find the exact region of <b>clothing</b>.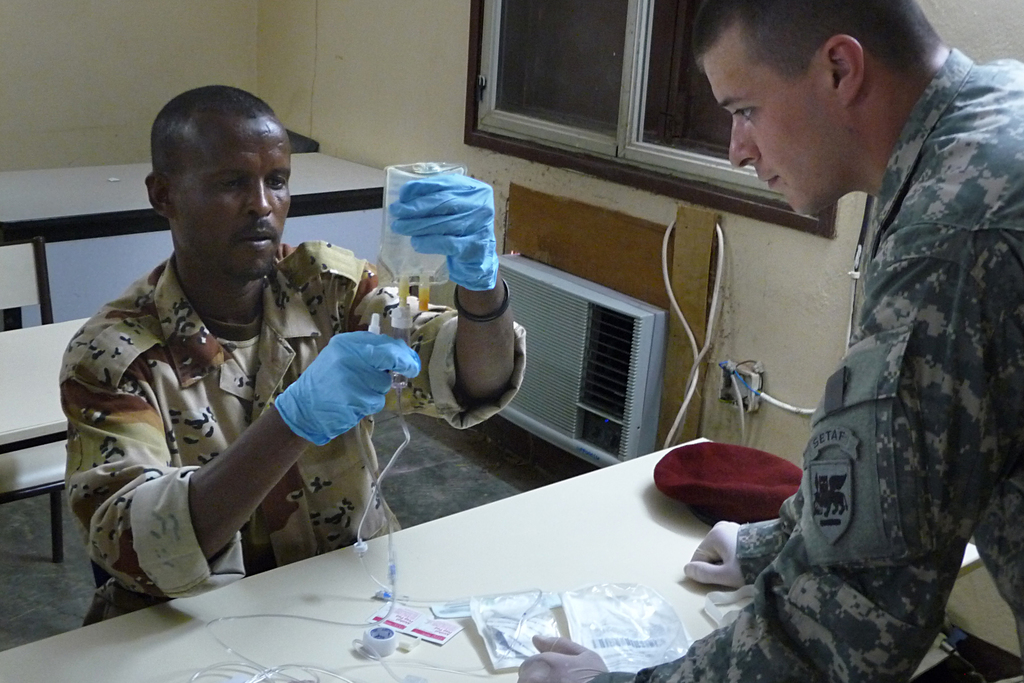
Exact region: 53,202,417,607.
